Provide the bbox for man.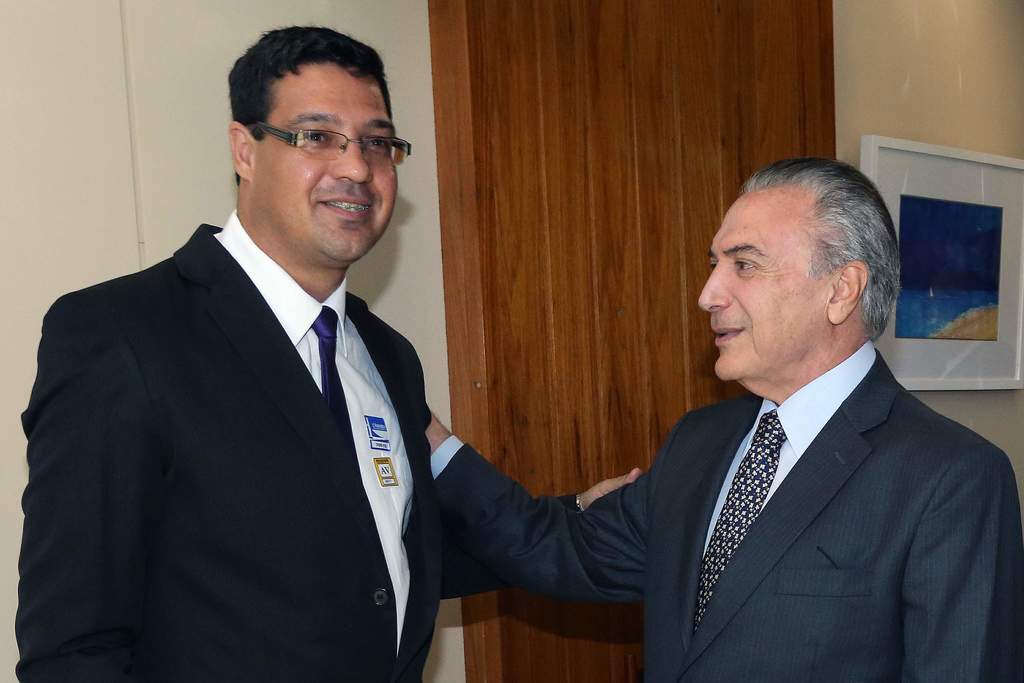
BBox(441, 157, 1005, 671).
